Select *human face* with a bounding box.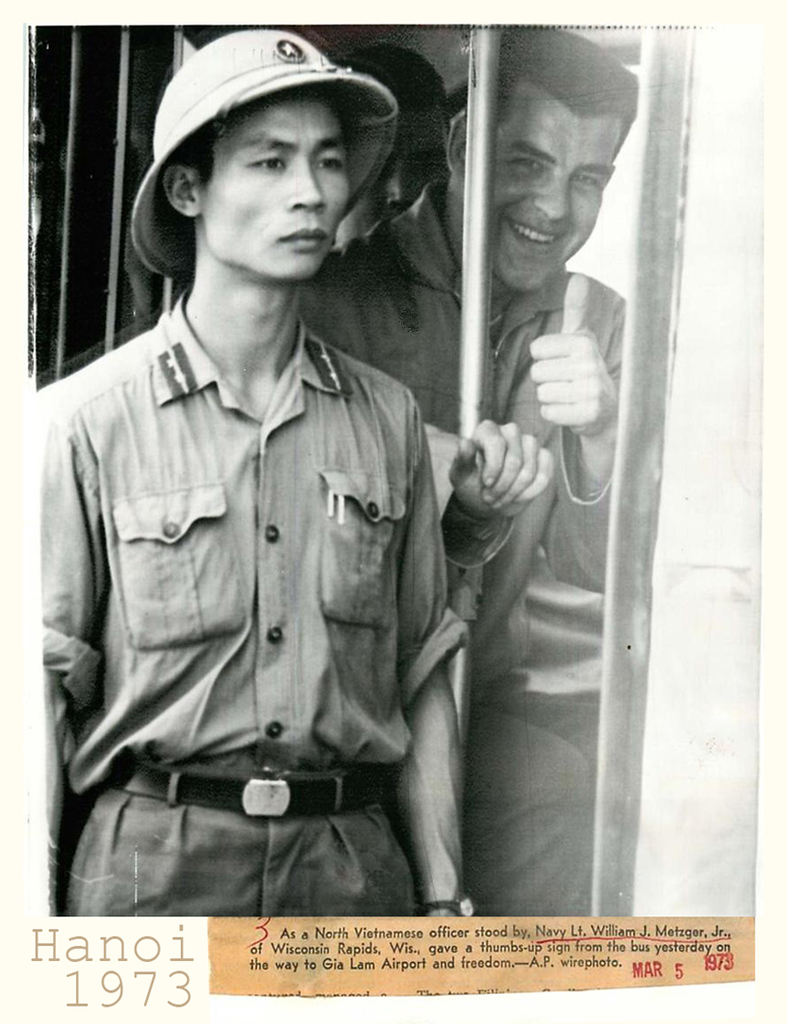
bbox=[201, 87, 356, 281].
